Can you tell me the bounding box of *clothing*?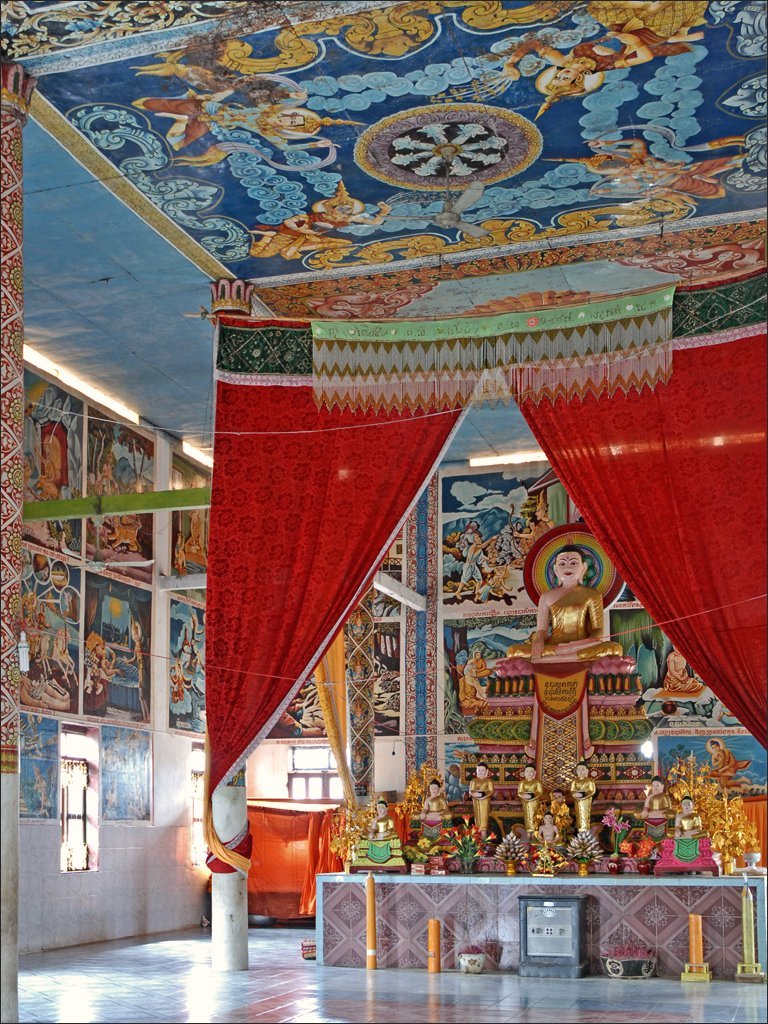
135, 100, 222, 151.
